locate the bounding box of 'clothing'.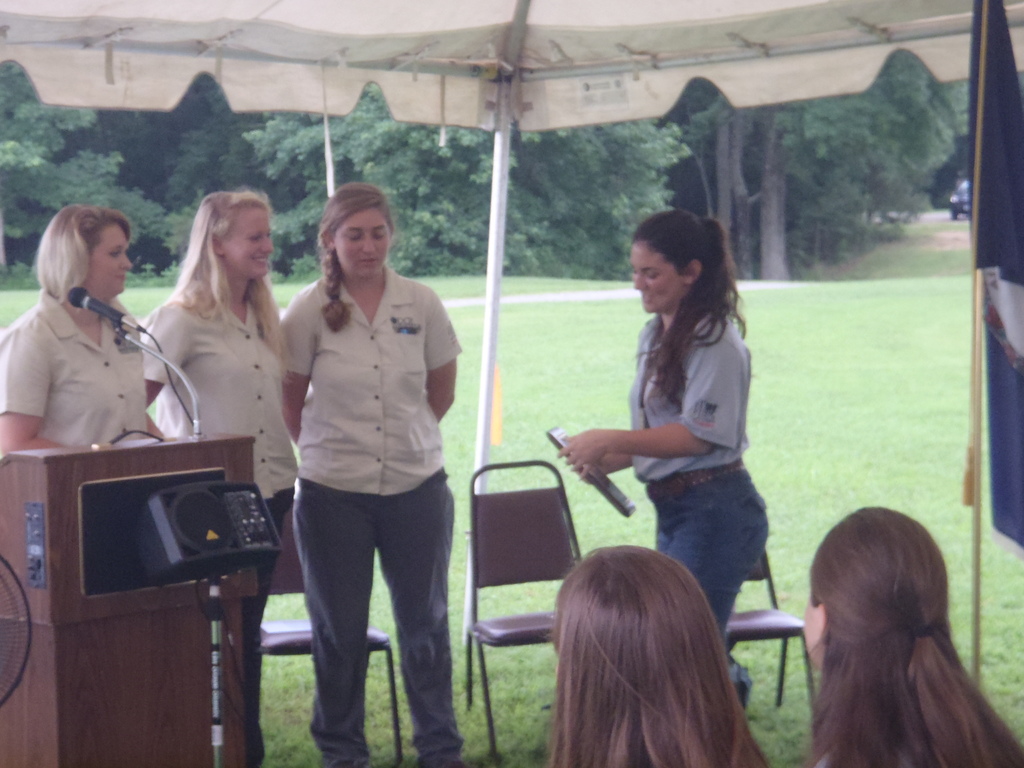
Bounding box: [x1=138, y1=292, x2=300, y2=767].
